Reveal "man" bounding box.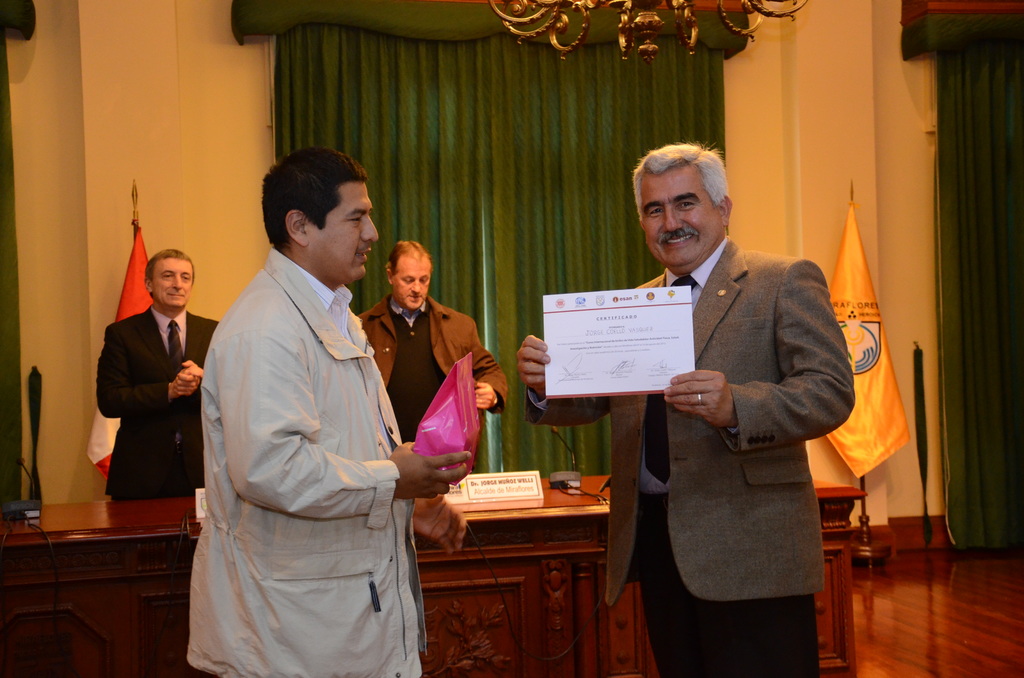
Revealed: <bbox>88, 242, 253, 506</bbox>.
